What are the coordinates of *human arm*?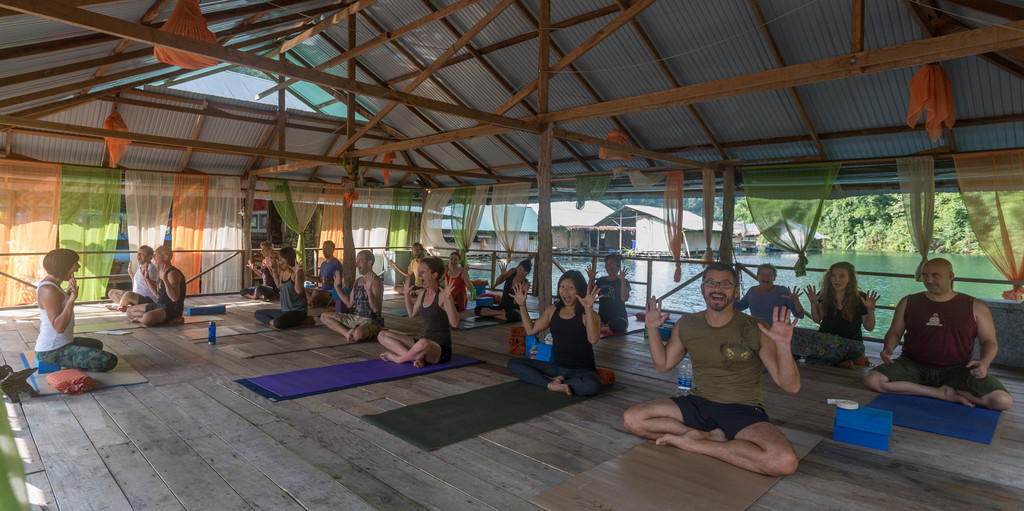
294 256 307 292.
